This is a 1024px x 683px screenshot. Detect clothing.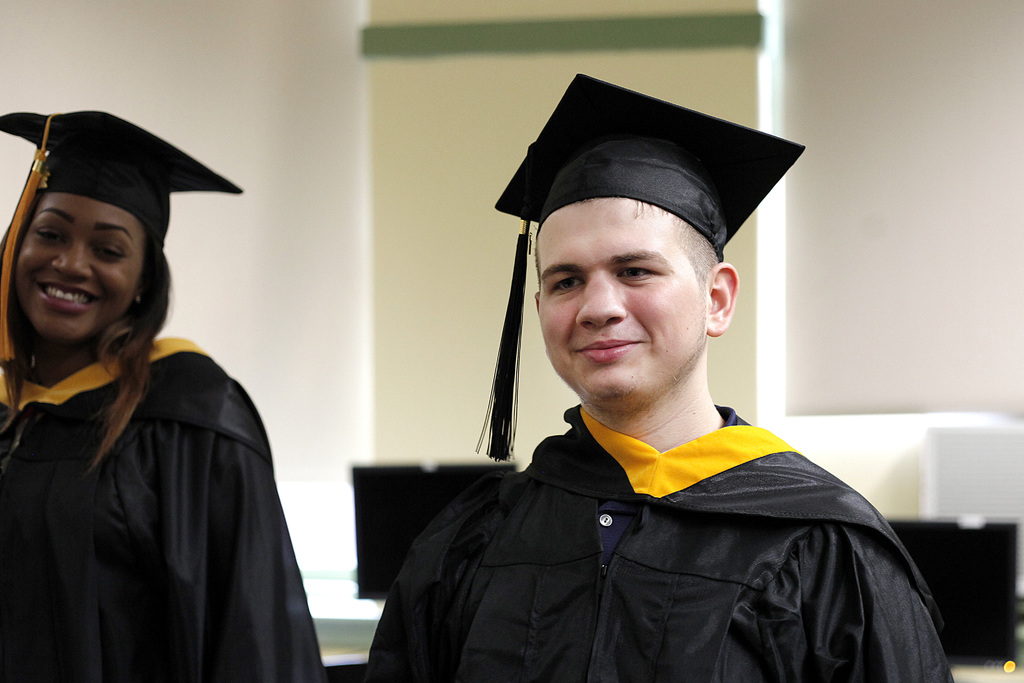
BBox(356, 403, 965, 682).
